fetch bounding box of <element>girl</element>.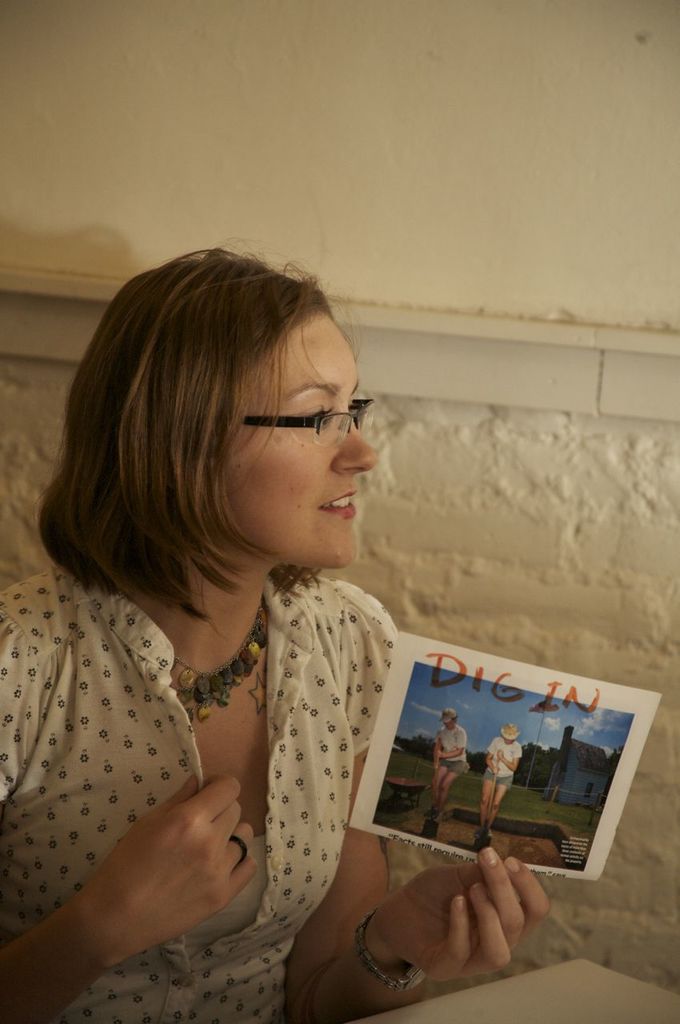
Bbox: {"x1": 0, "y1": 247, "x2": 552, "y2": 1023}.
